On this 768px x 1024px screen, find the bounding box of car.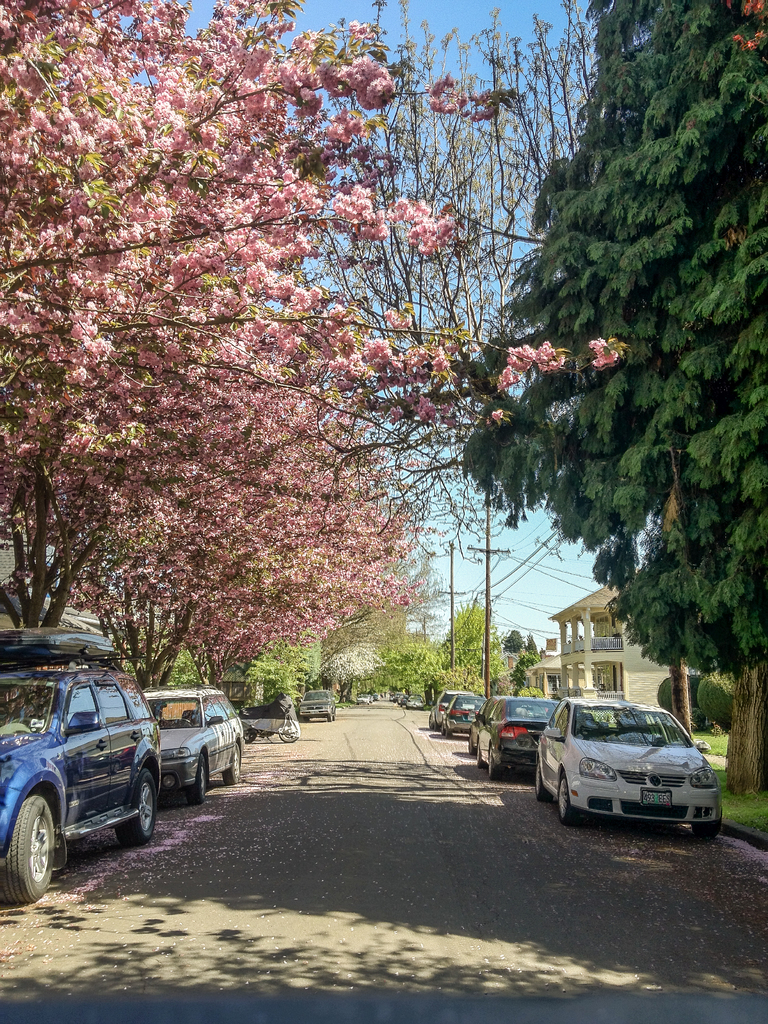
Bounding box: <box>426,690,475,732</box>.
